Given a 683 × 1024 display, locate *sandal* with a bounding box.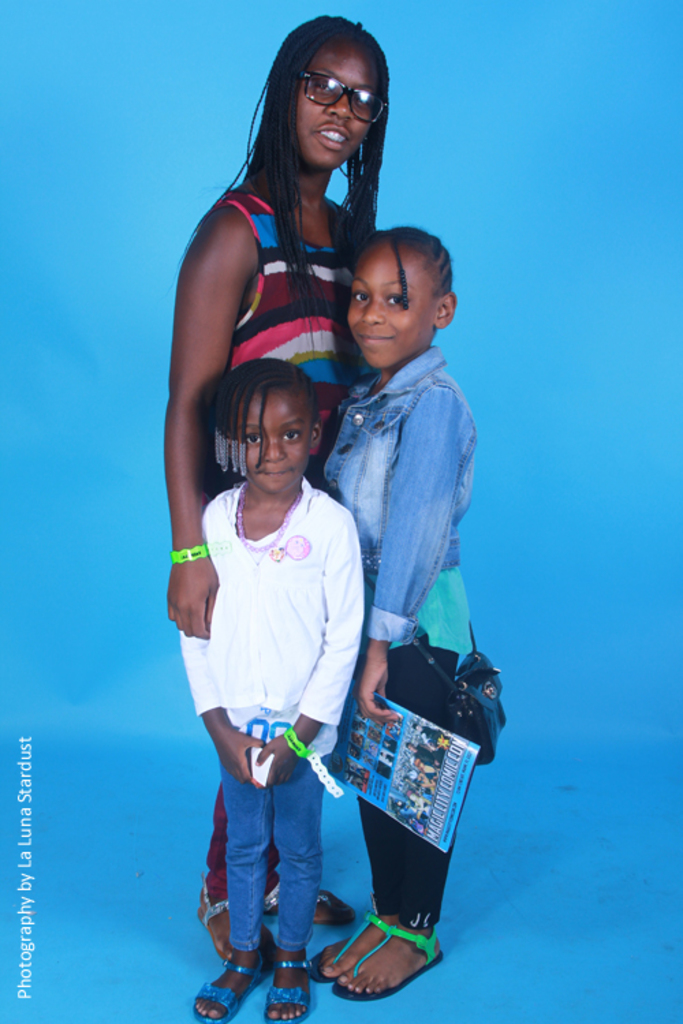
Located: detection(184, 956, 264, 1021).
